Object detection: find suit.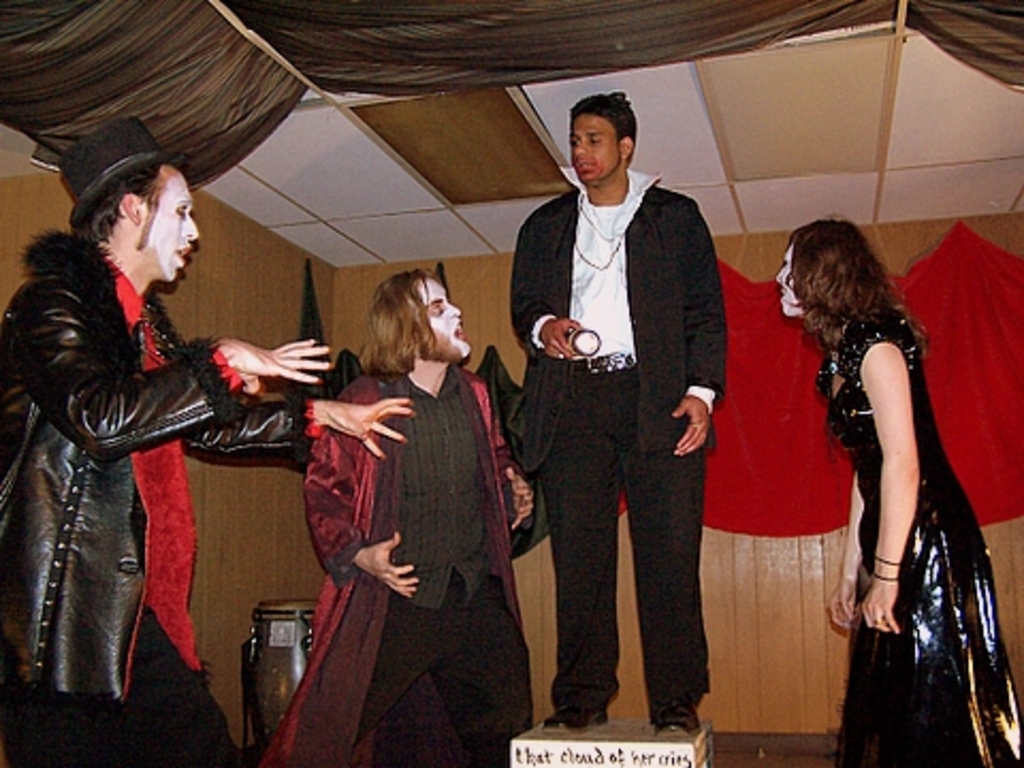
crop(531, 207, 713, 713).
